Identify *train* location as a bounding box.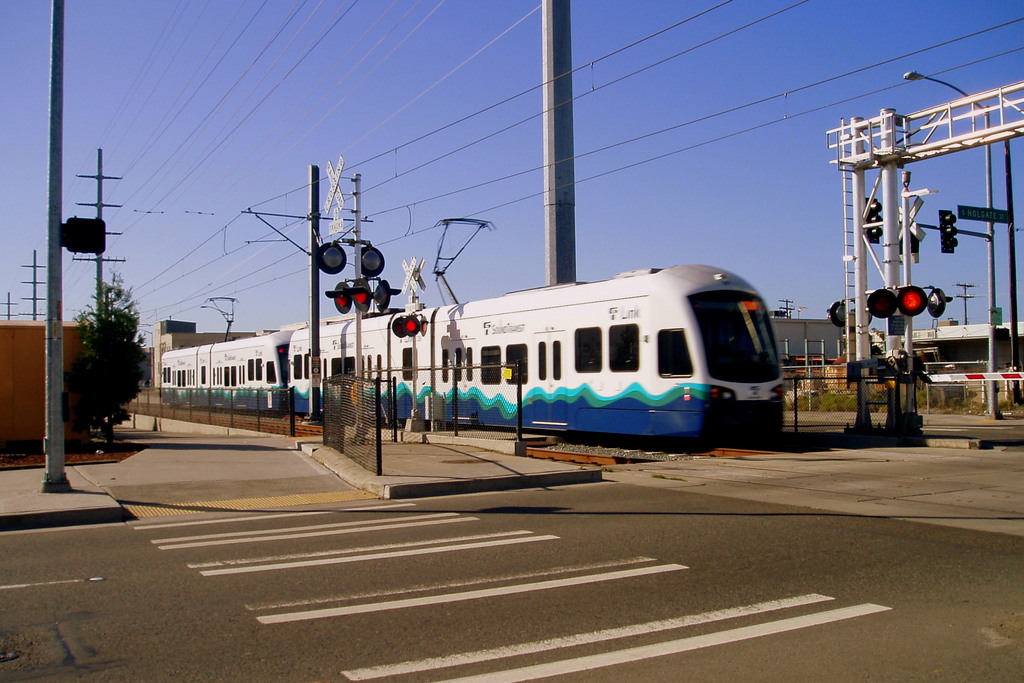
crop(160, 219, 785, 454).
